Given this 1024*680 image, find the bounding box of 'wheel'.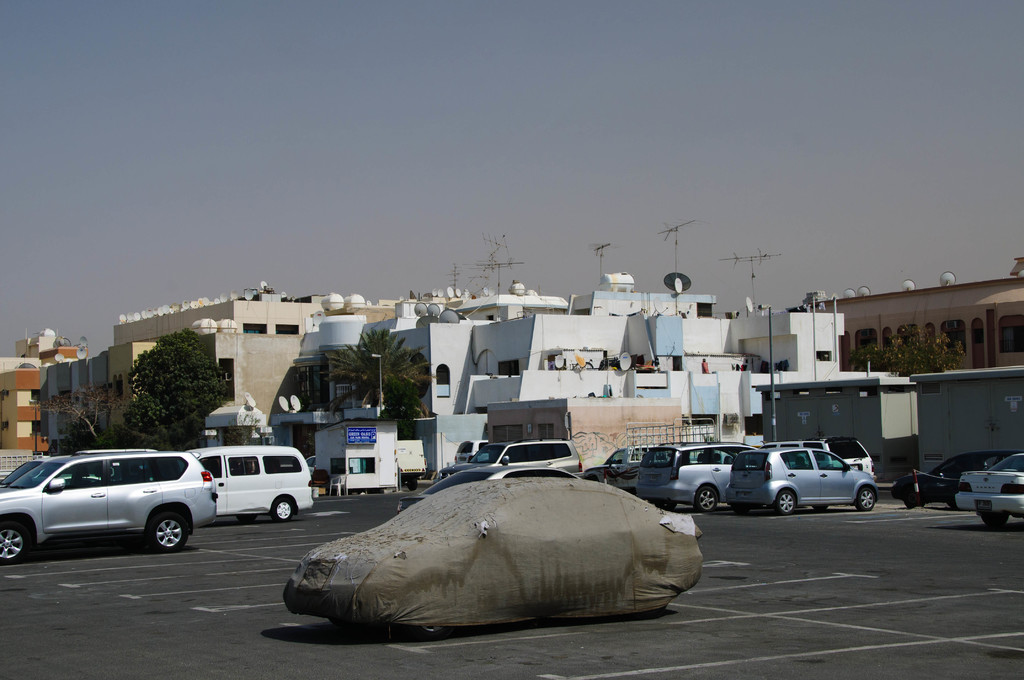
694, 486, 717, 514.
